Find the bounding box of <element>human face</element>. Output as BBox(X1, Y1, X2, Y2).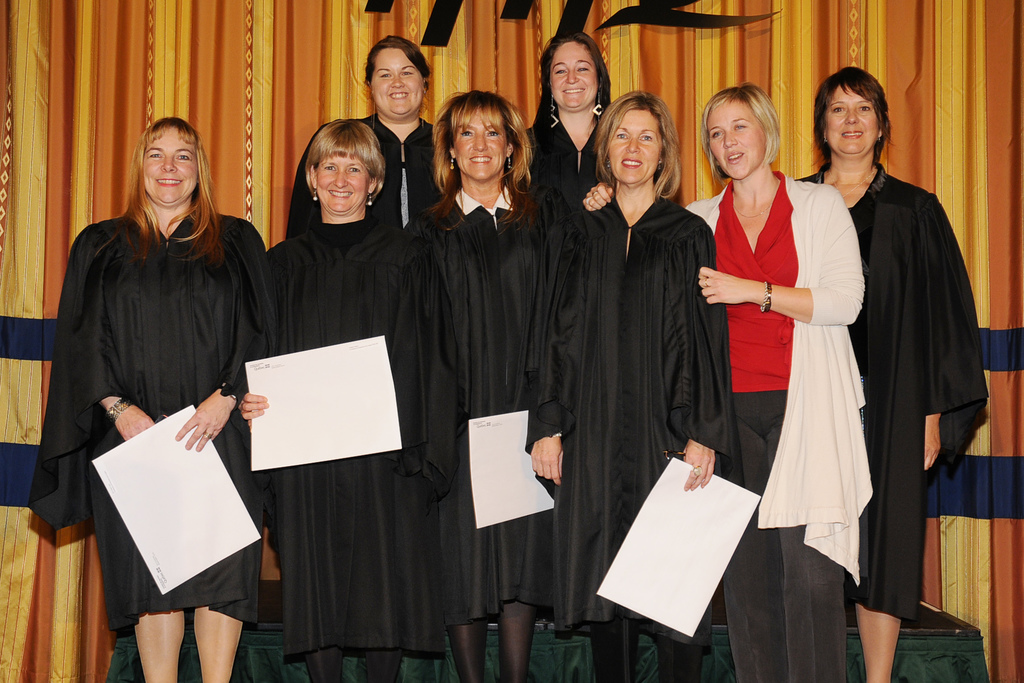
BBox(372, 45, 423, 120).
